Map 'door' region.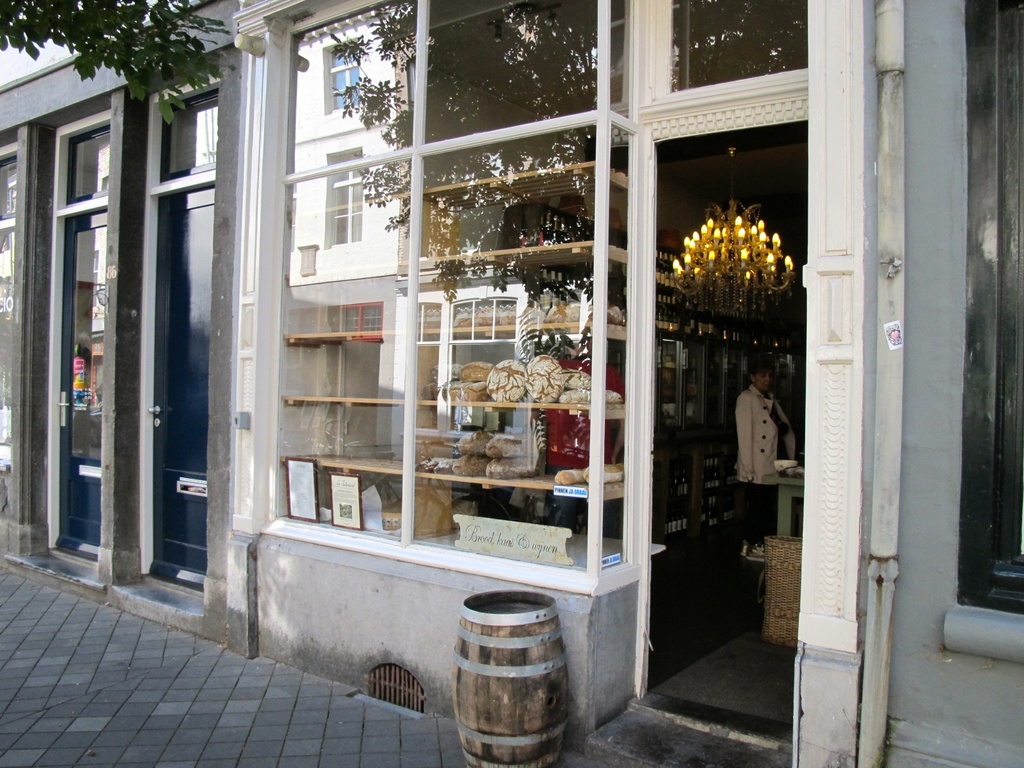
Mapped to bbox=[60, 207, 111, 554].
